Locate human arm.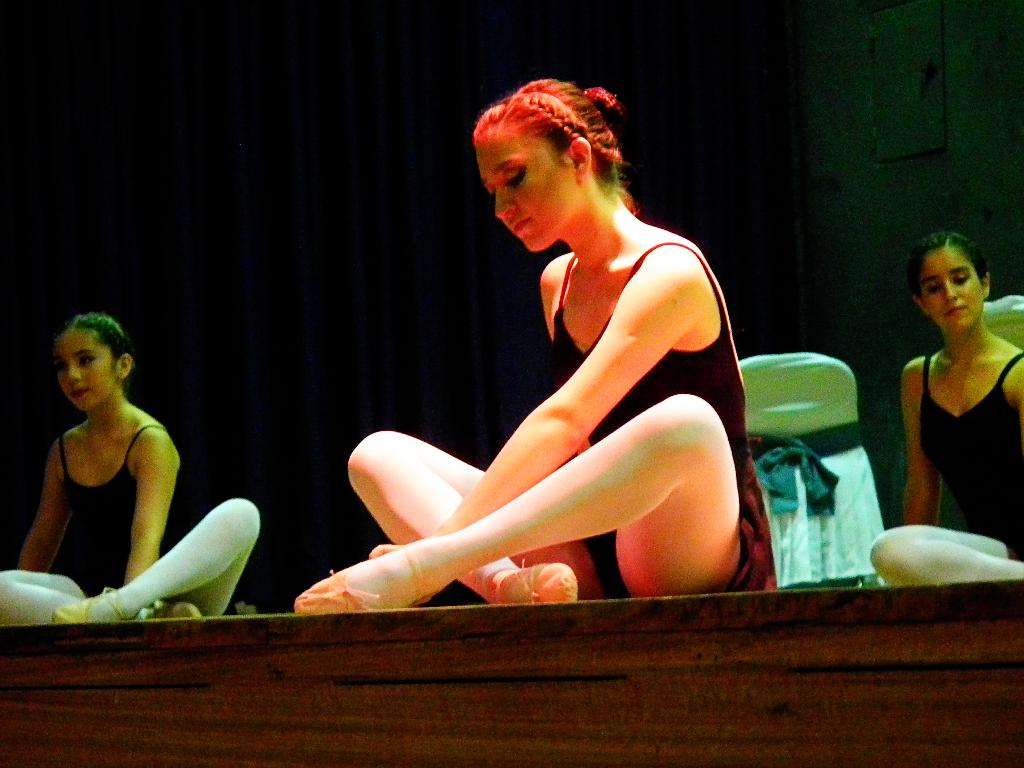
Bounding box: select_region(900, 355, 936, 526).
